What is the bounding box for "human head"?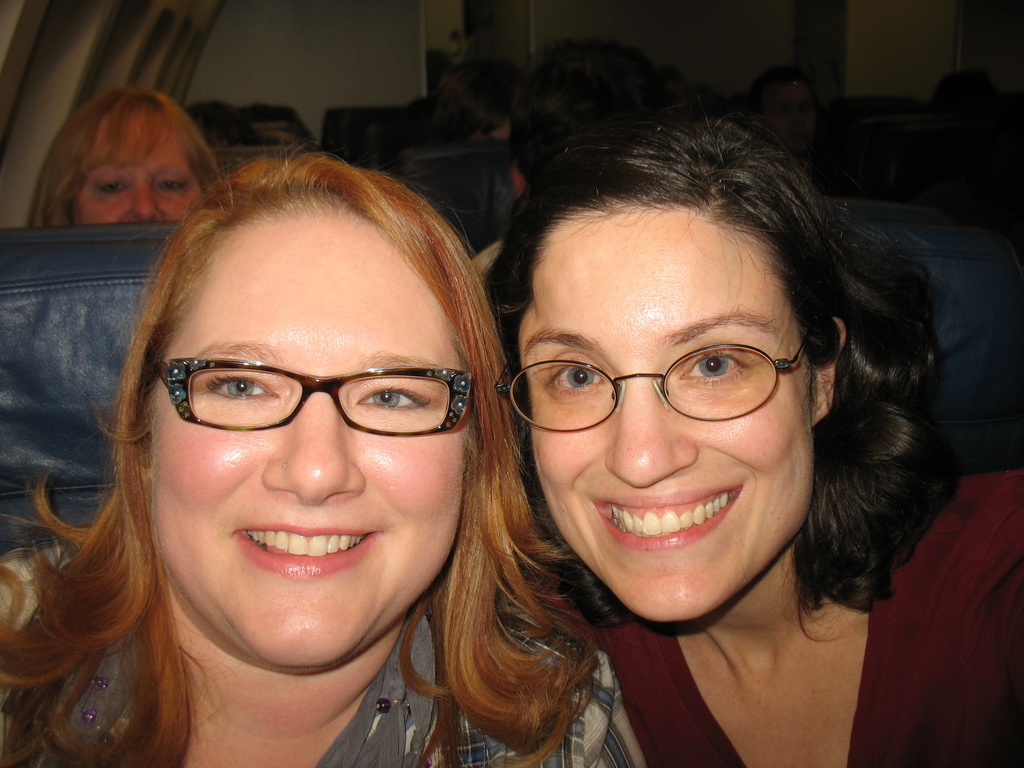
bbox=[492, 132, 858, 522].
